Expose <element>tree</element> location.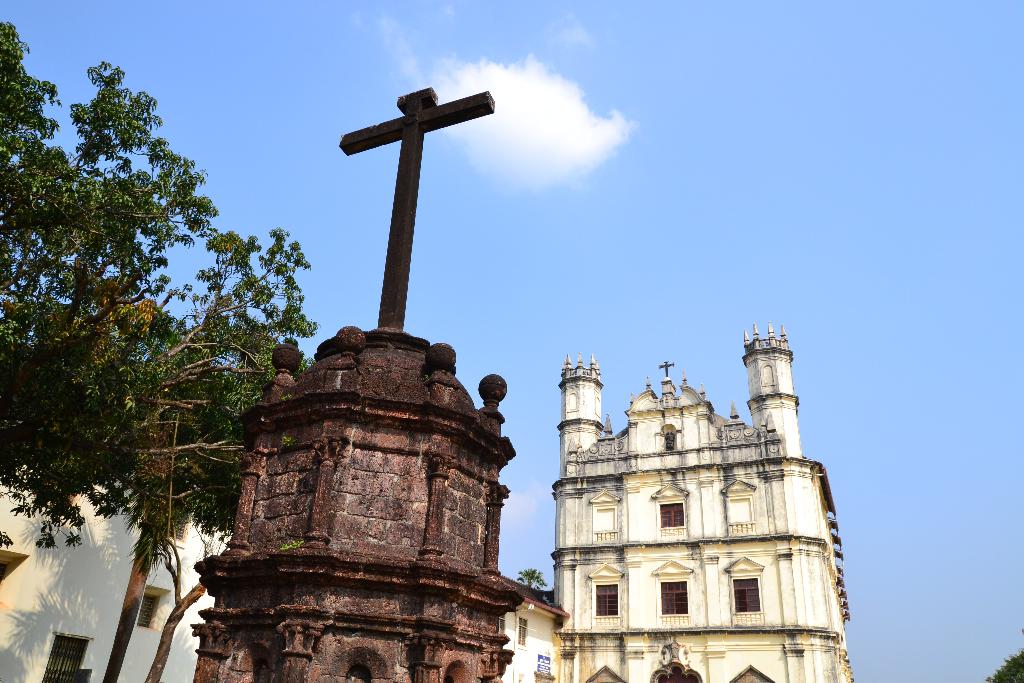
Exposed at [0,22,317,682].
